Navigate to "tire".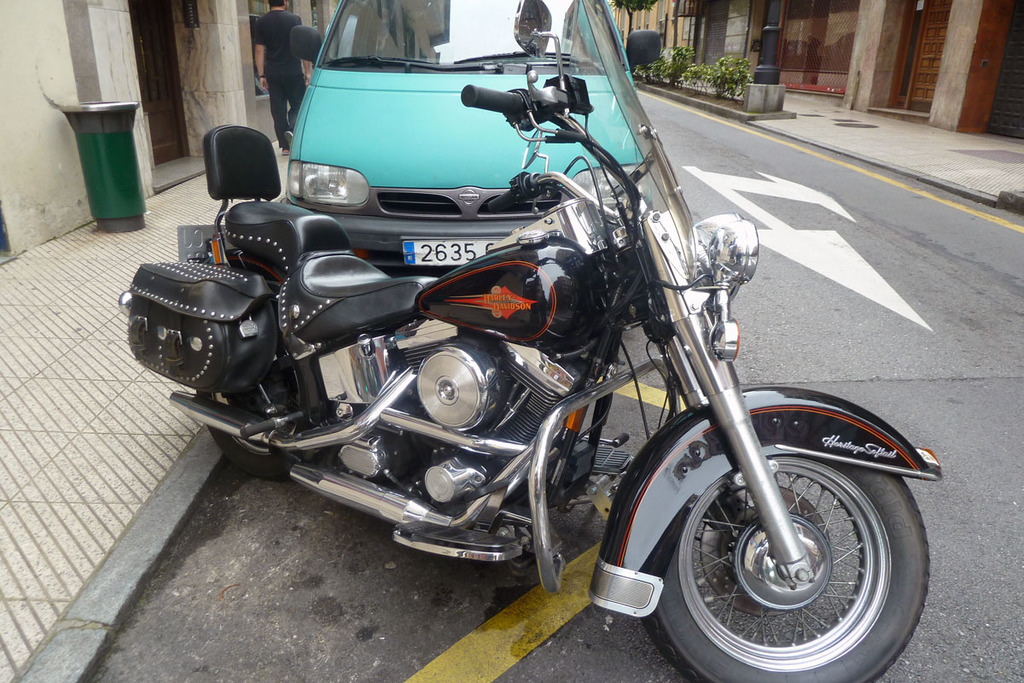
Navigation target: Rect(646, 445, 938, 682).
